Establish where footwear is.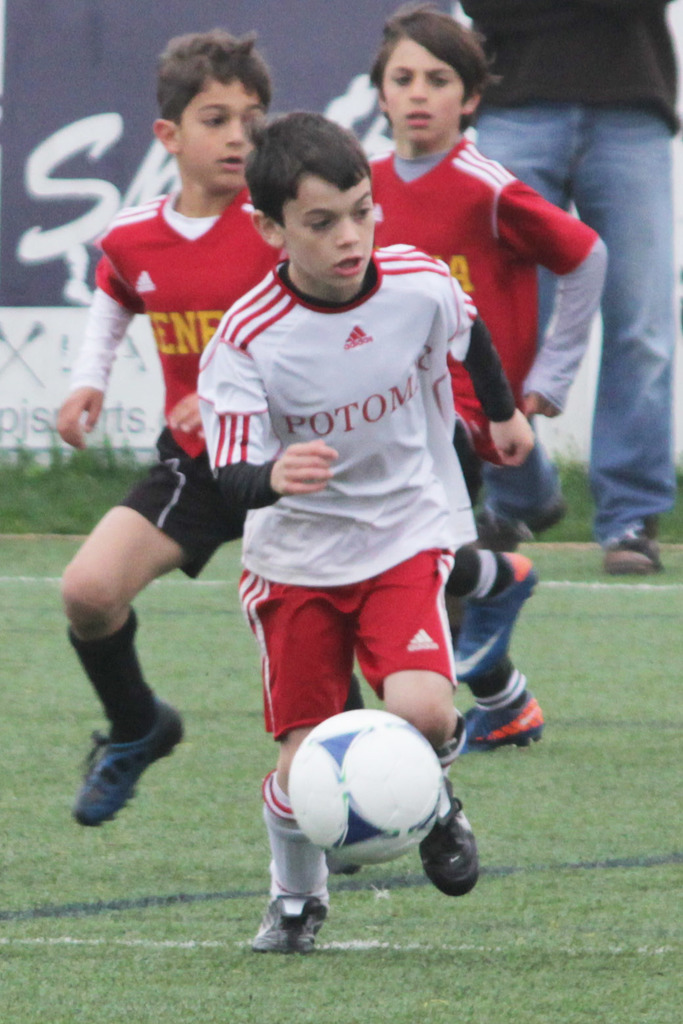
Established at (245,879,329,950).
